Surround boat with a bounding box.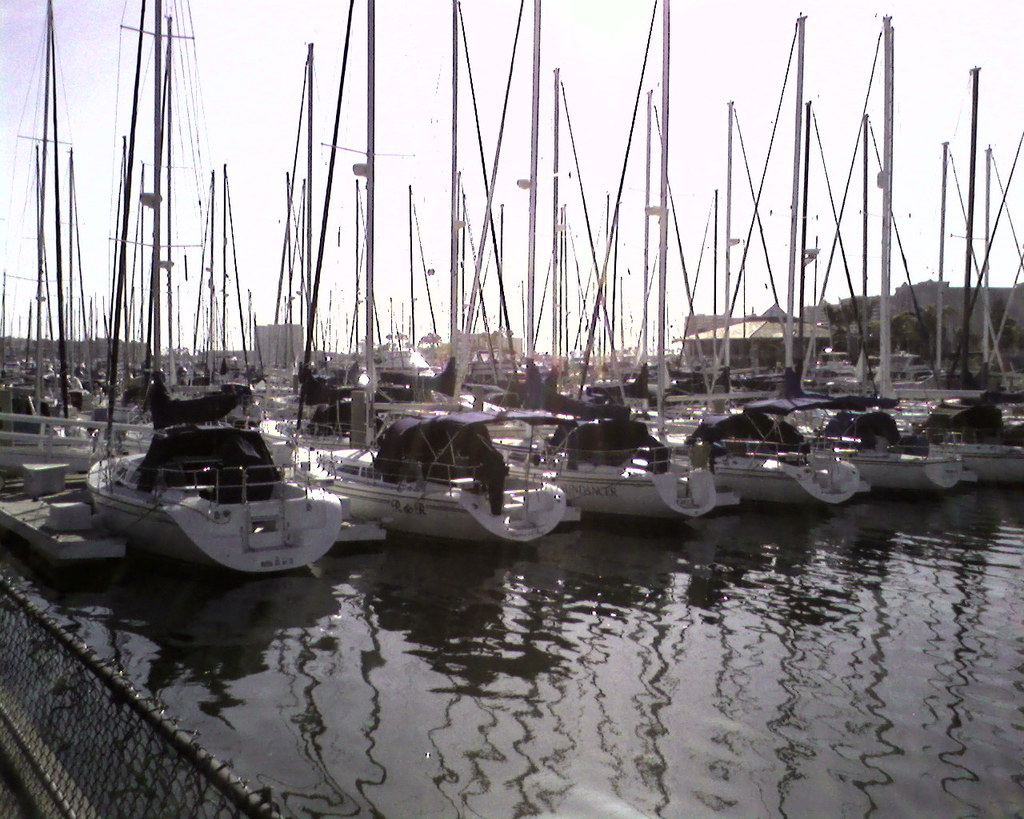
bbox=[49, 306, 80, 386].
